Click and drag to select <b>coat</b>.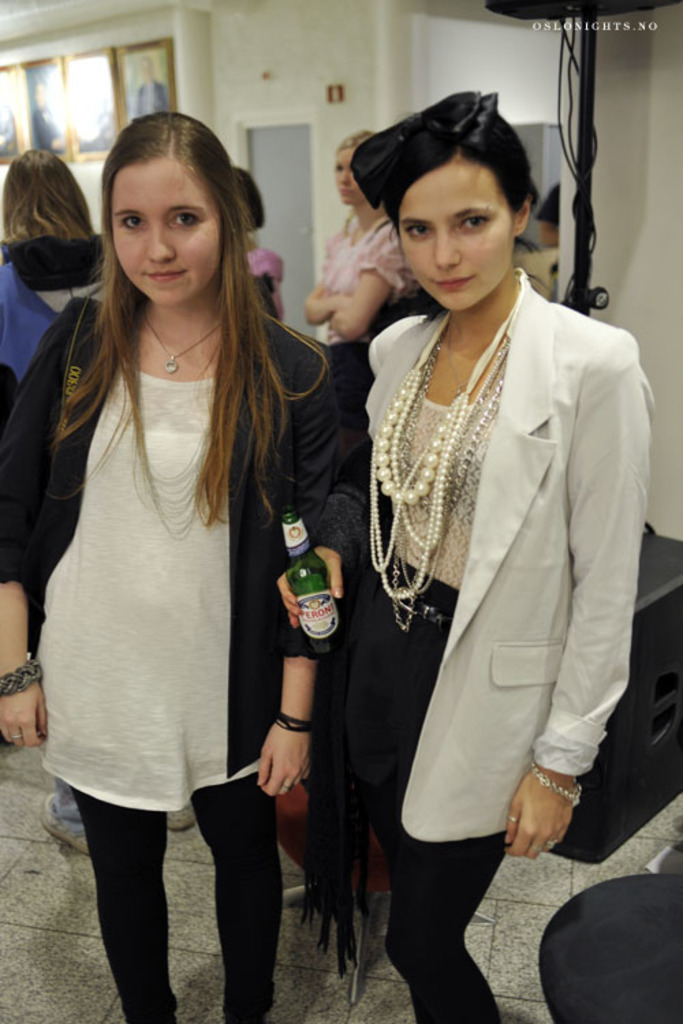
Selection: 4:279:367:784.
